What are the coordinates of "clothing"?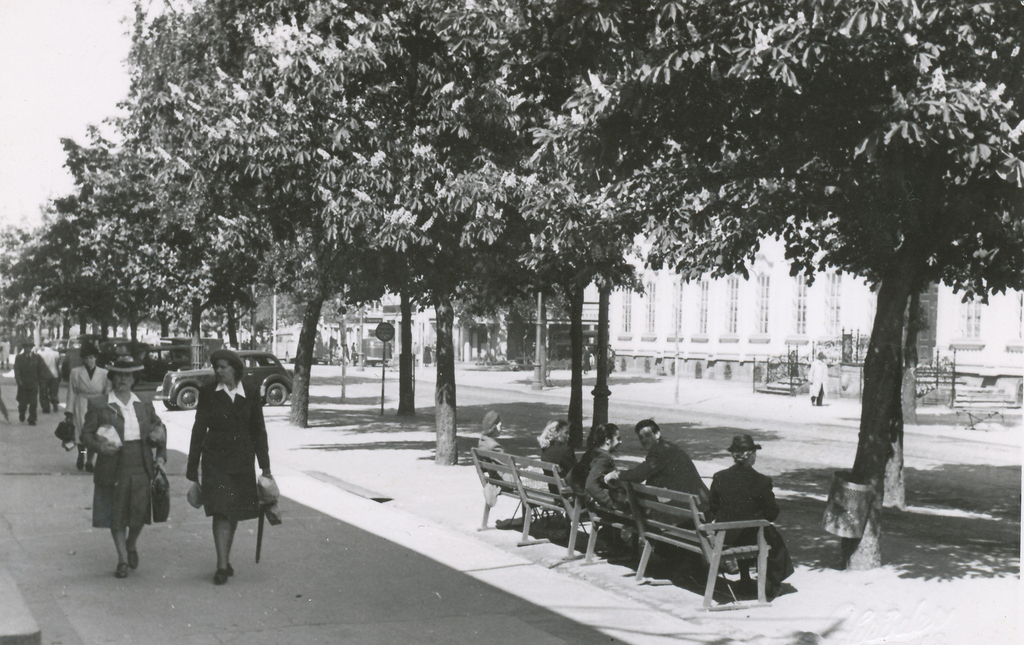
<box>565,436,635,526</box>.
